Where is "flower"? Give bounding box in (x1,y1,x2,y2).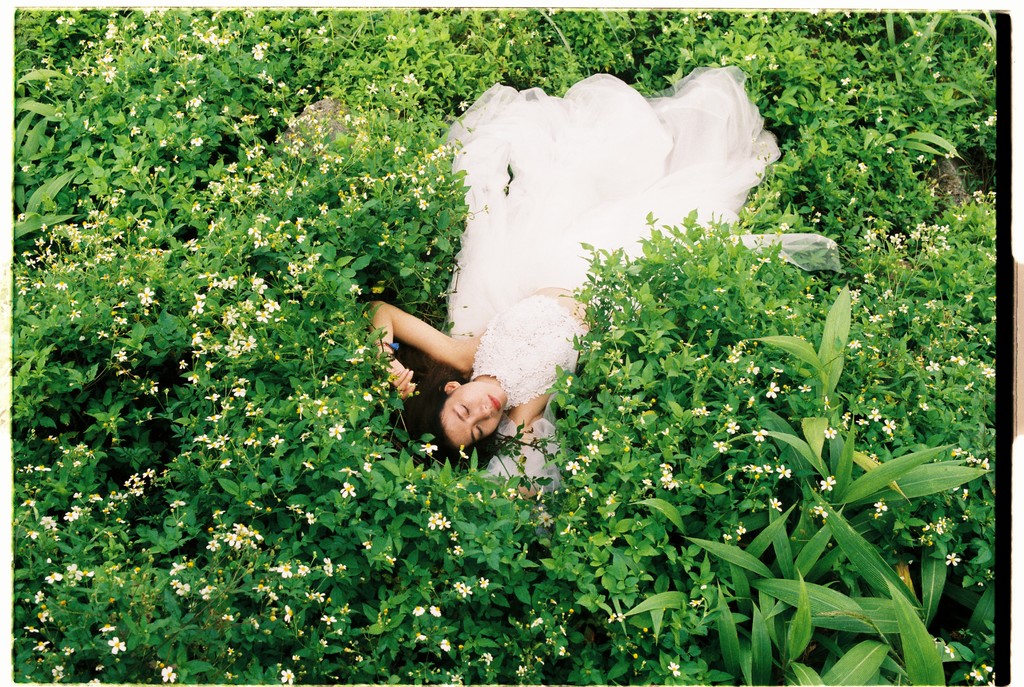
(24,592,61,615).
